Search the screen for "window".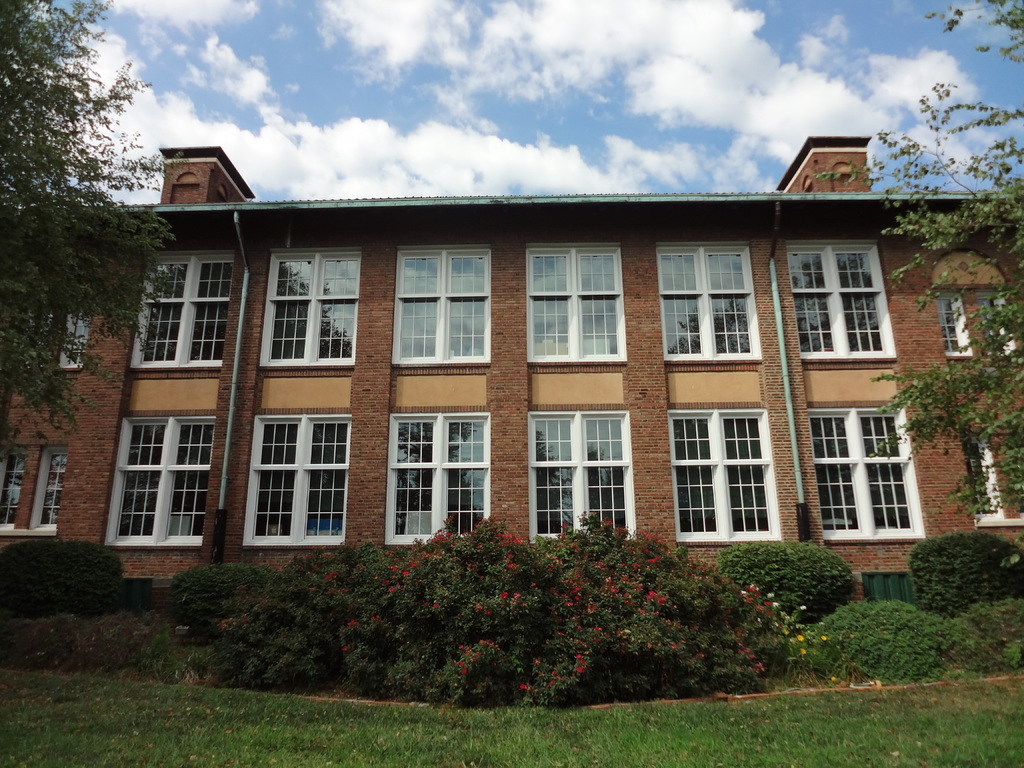
Found at detection(810, 399, 931, 543).
